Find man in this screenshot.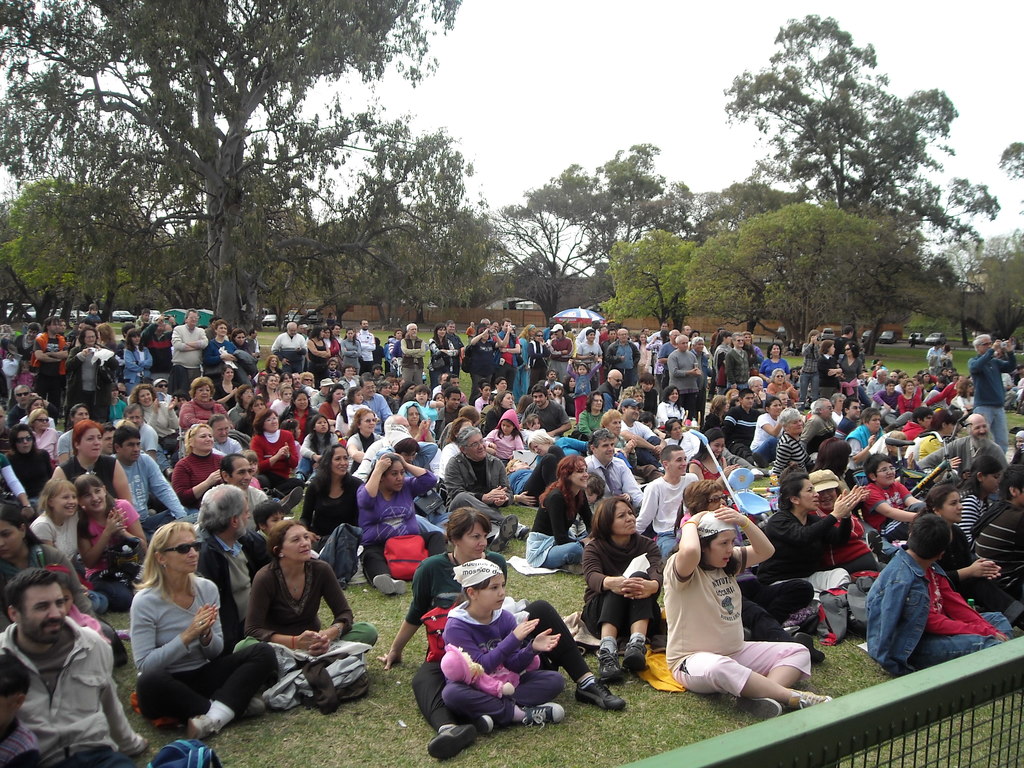
The bounding box for man is x1=941 y1=406 x2=1018 y2=484.
